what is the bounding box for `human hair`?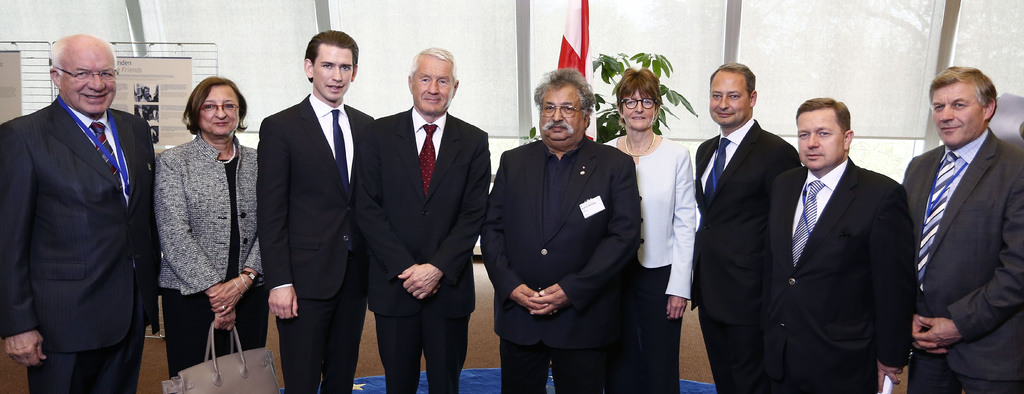
bbox(526, 67, 592, 115).
